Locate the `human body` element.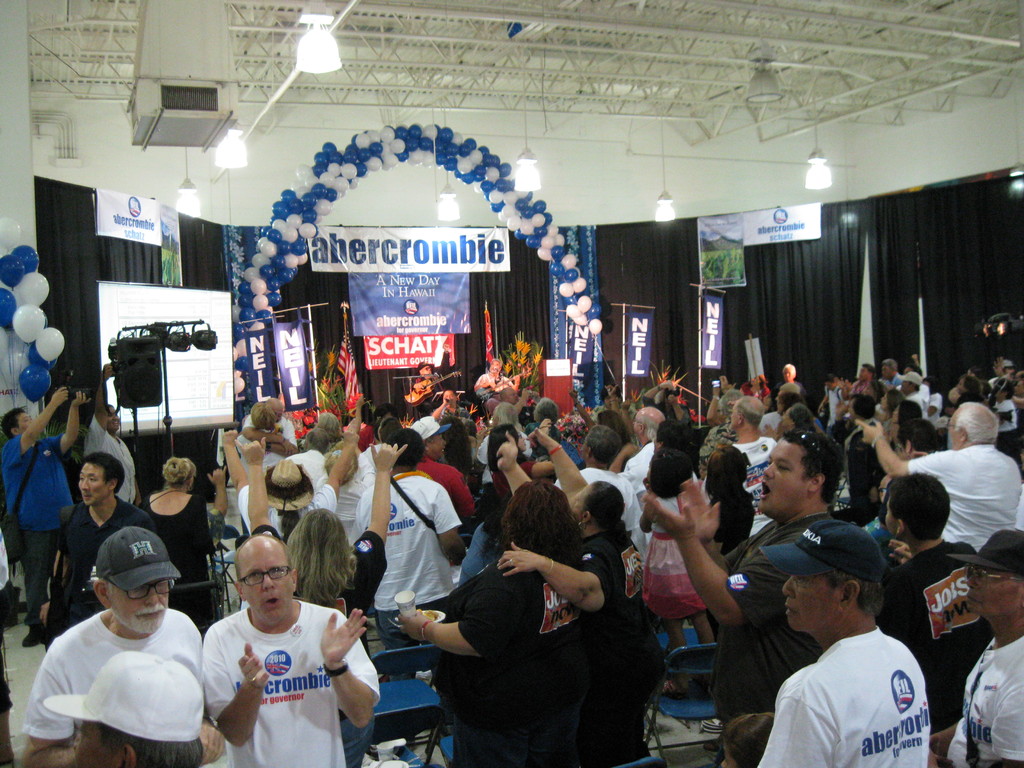
Element bbox: bbox=[242, 442, 387, 650].
